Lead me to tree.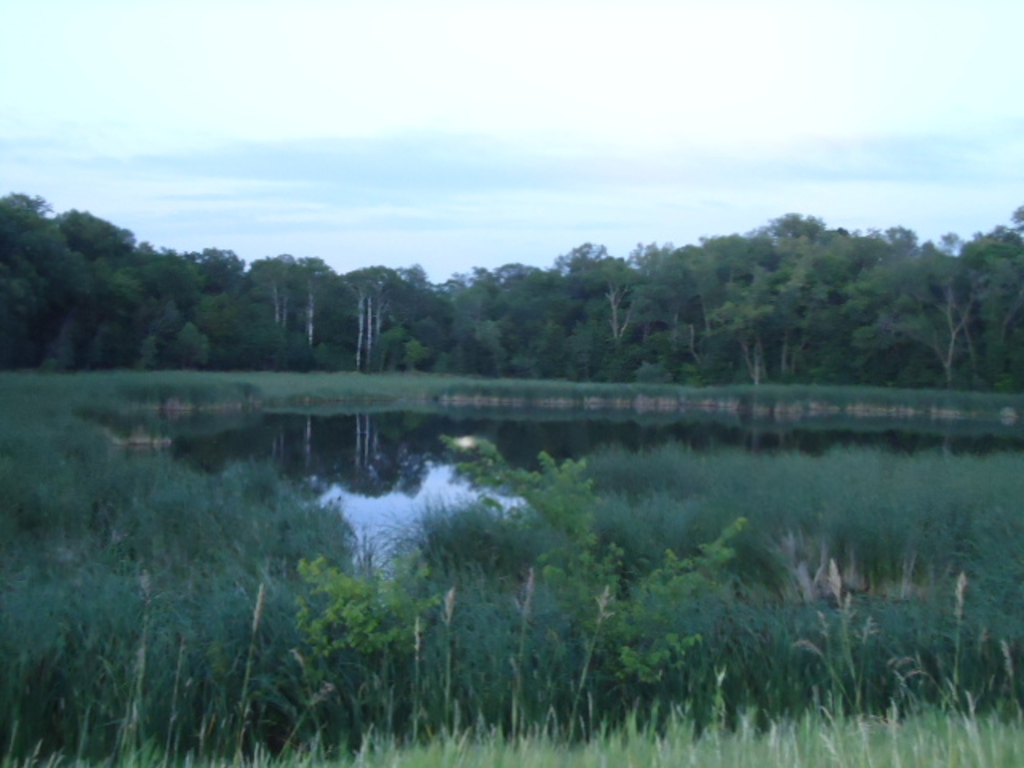
Lead to {"x1": 166, "y1": 322, "x2": 205, "y2": 365}.
